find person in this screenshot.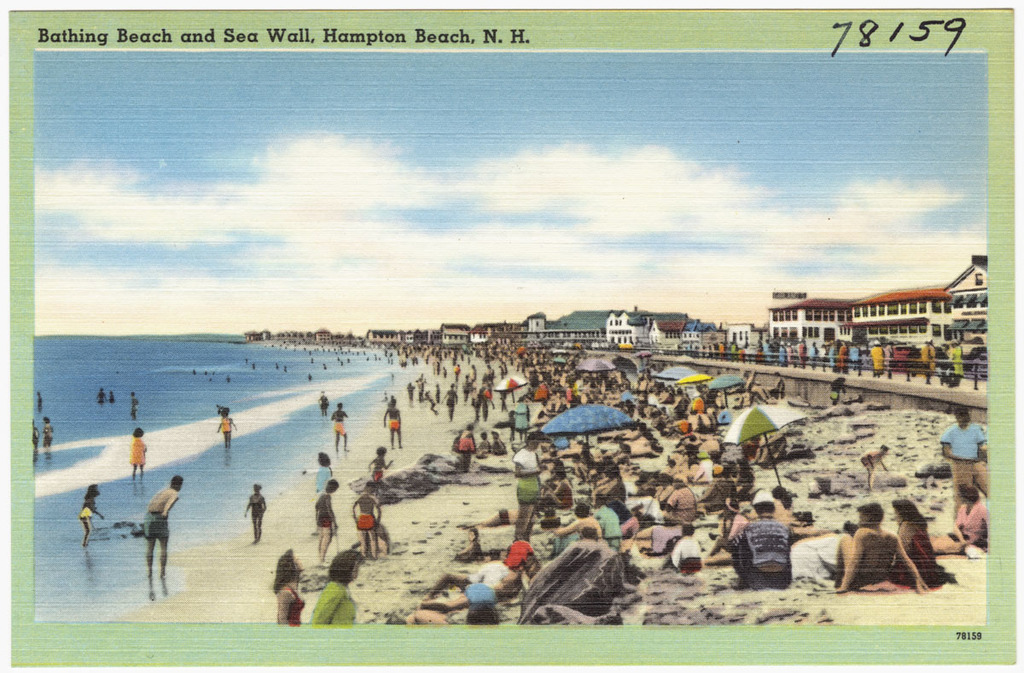
The bounding box for person is x1=404 y1=379 x2=416 y2=407.
